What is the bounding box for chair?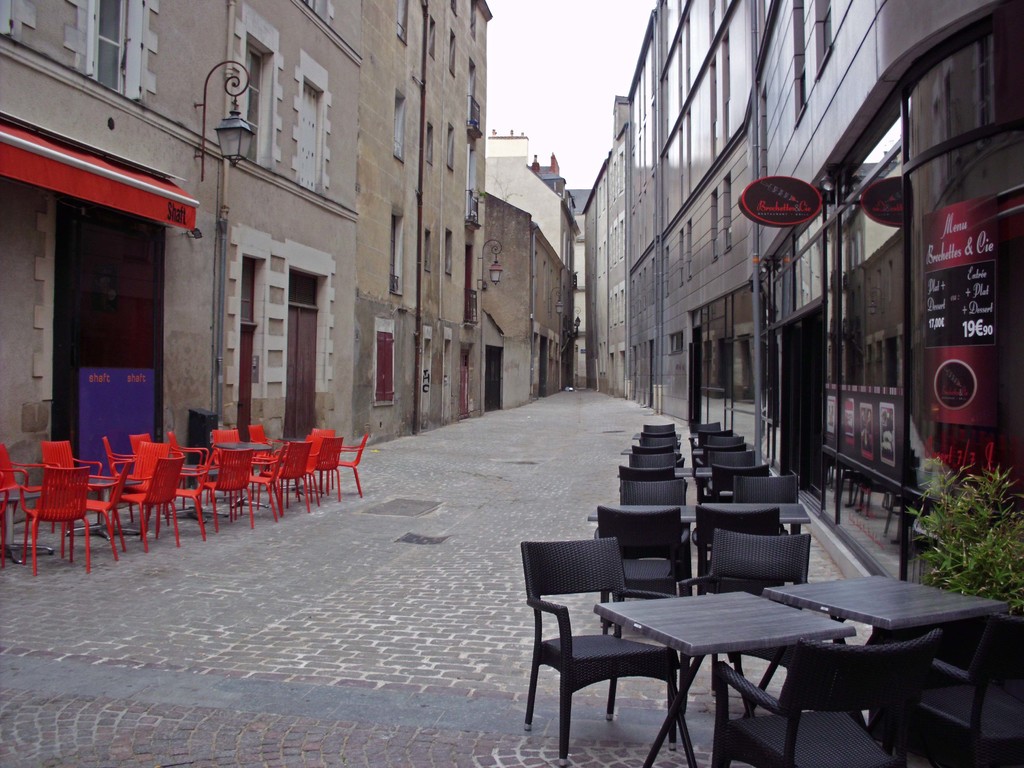
303:439:342:504.
